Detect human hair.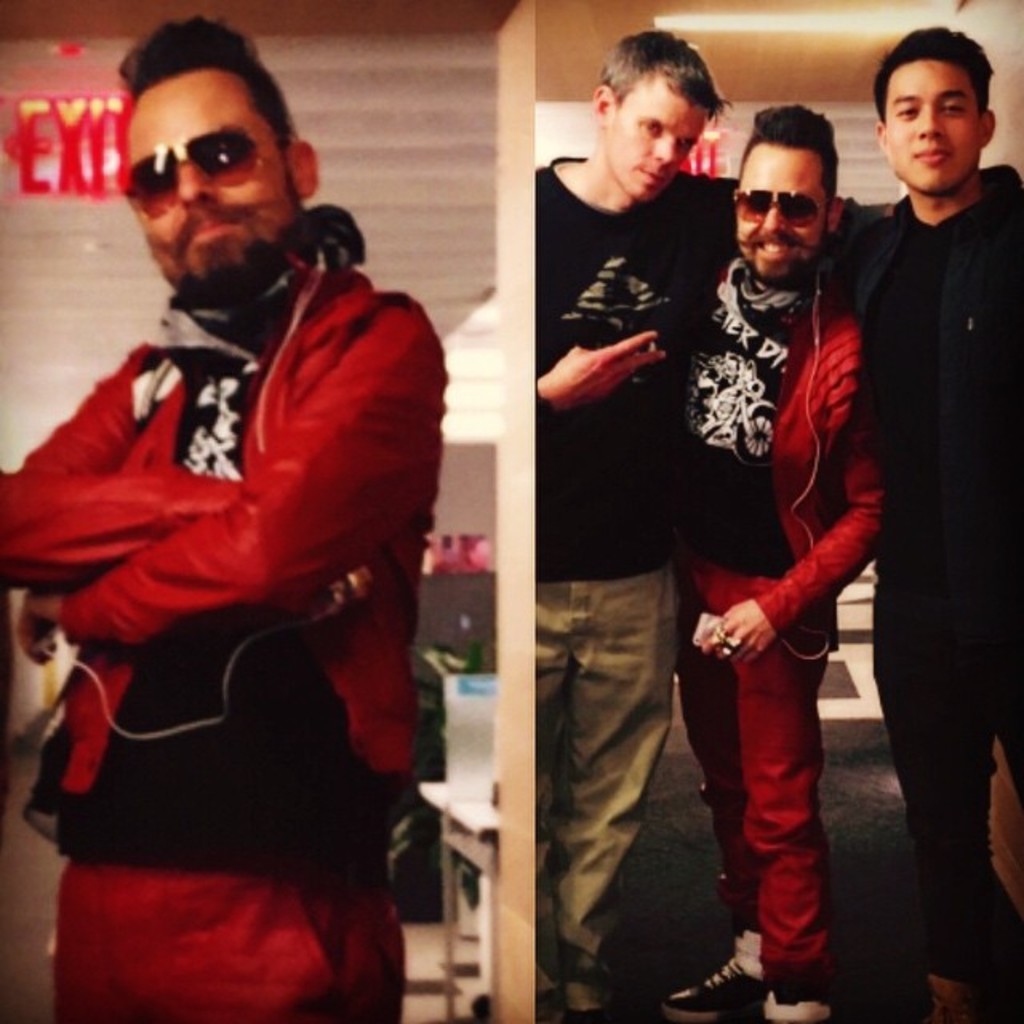
Detected at {"x1": 739, "y1": 104, "x2": 842, "y2": 208}.
